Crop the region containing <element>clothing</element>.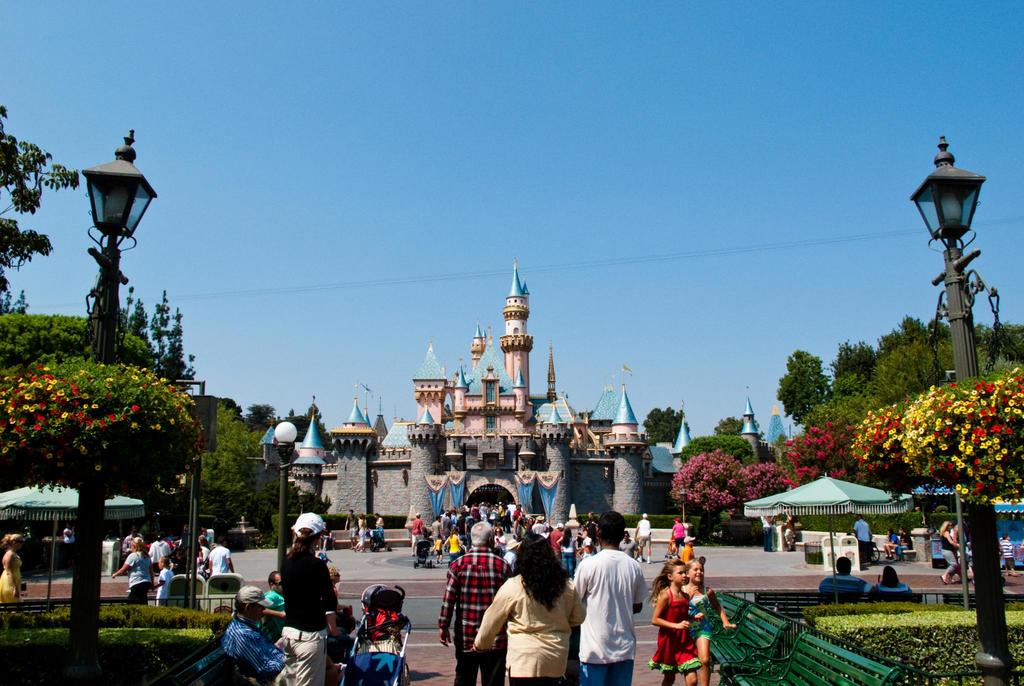
Crop region: detection(577, 548, 646, 680).
